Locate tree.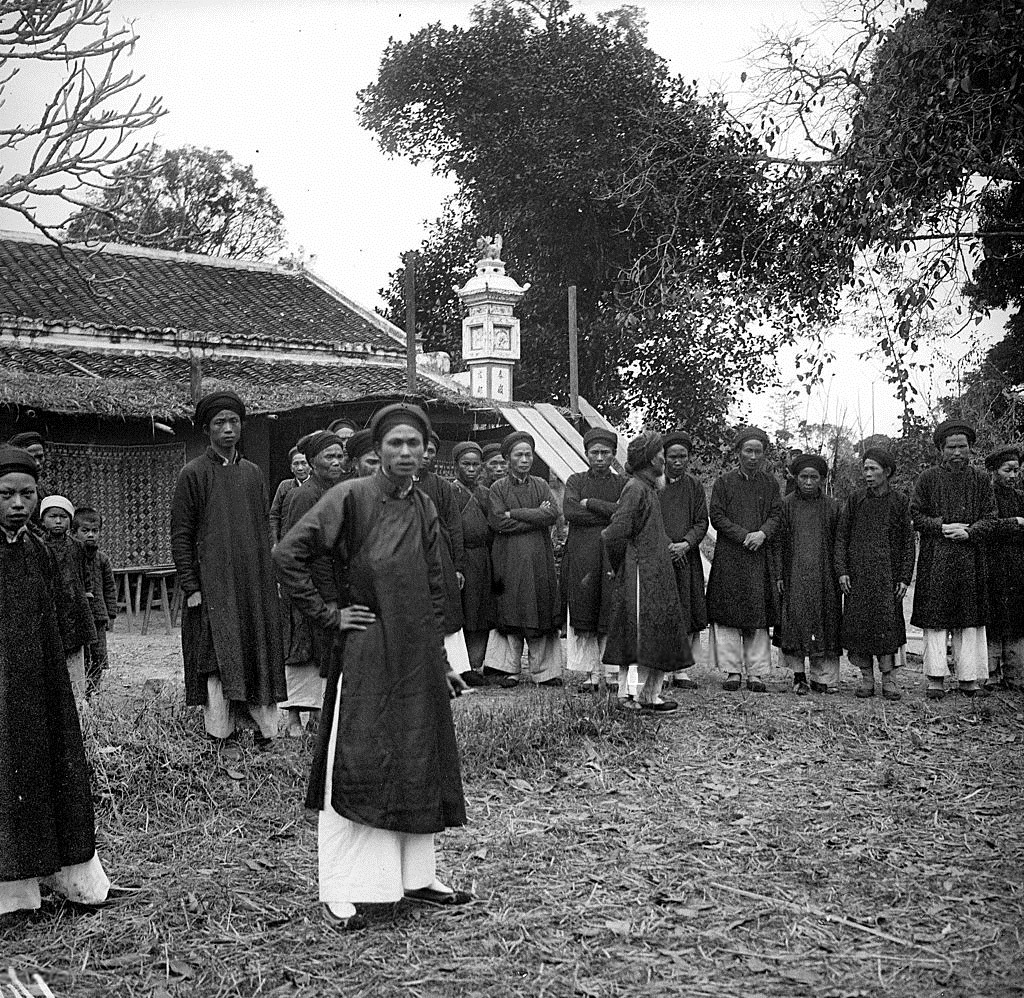
Bounding box: <bbox>0, 0, 278, 509</bbox>.
